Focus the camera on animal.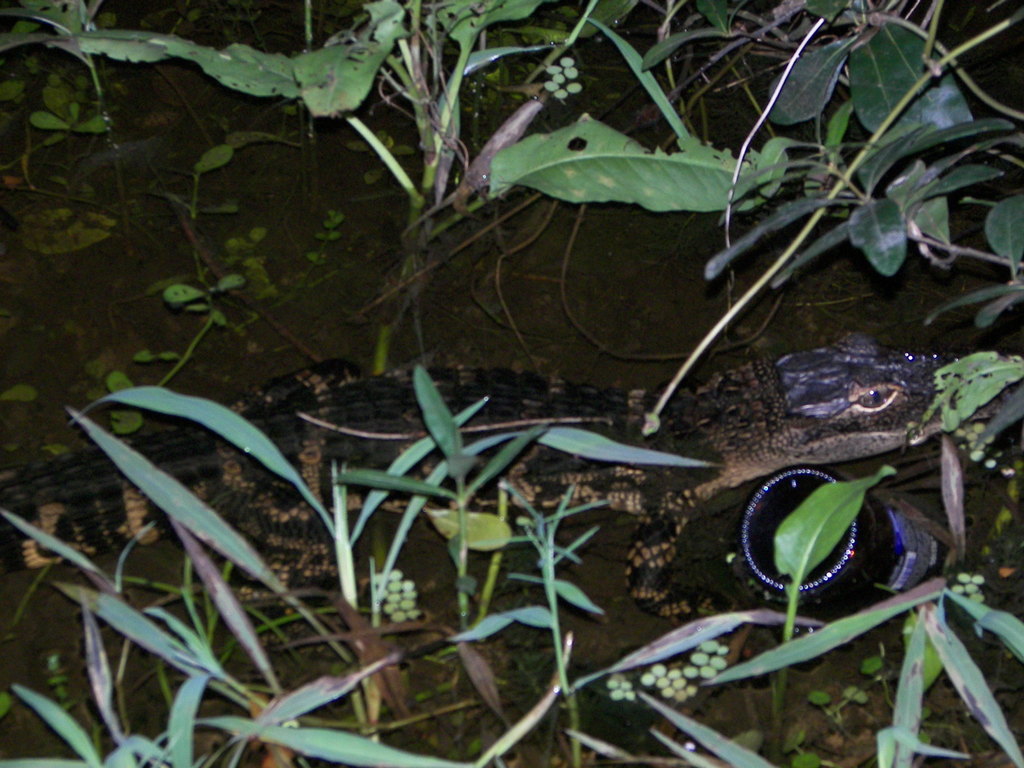
Focus region: [left=0, top=328, right=1023, bottom=647].
